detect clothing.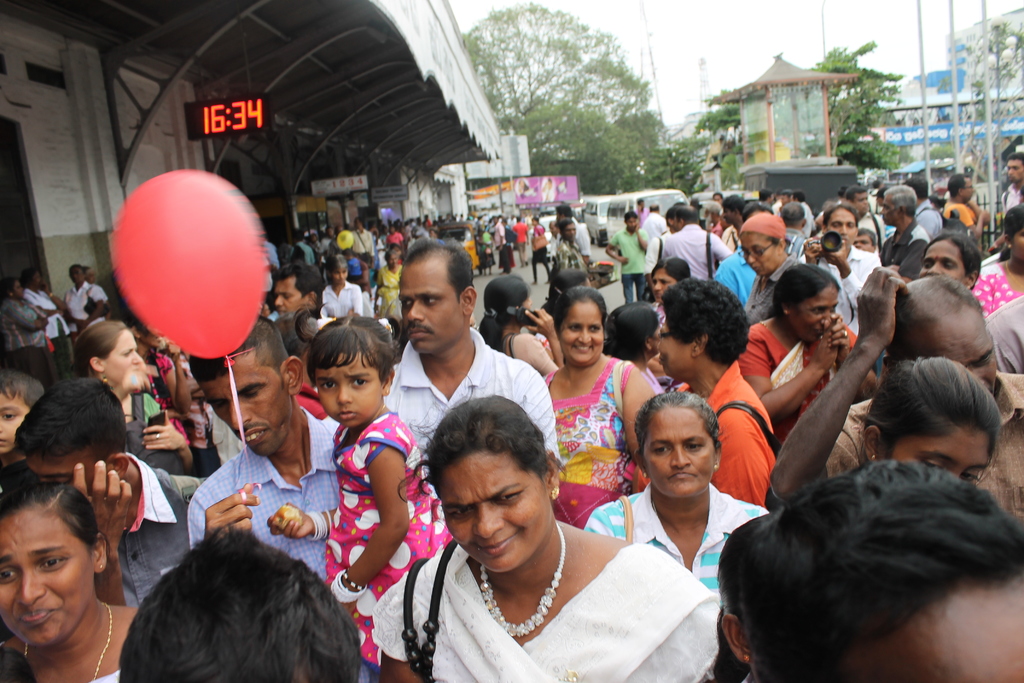
Detected at crop(548, 353, 649, 524).
